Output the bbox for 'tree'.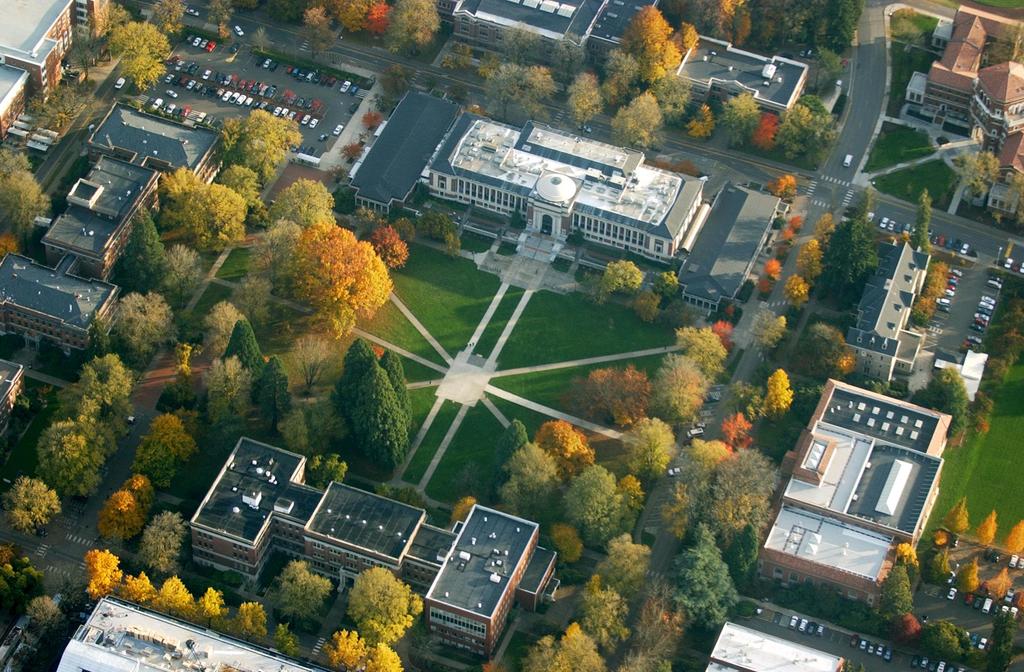
bbox(150, 0, 191, 37).
